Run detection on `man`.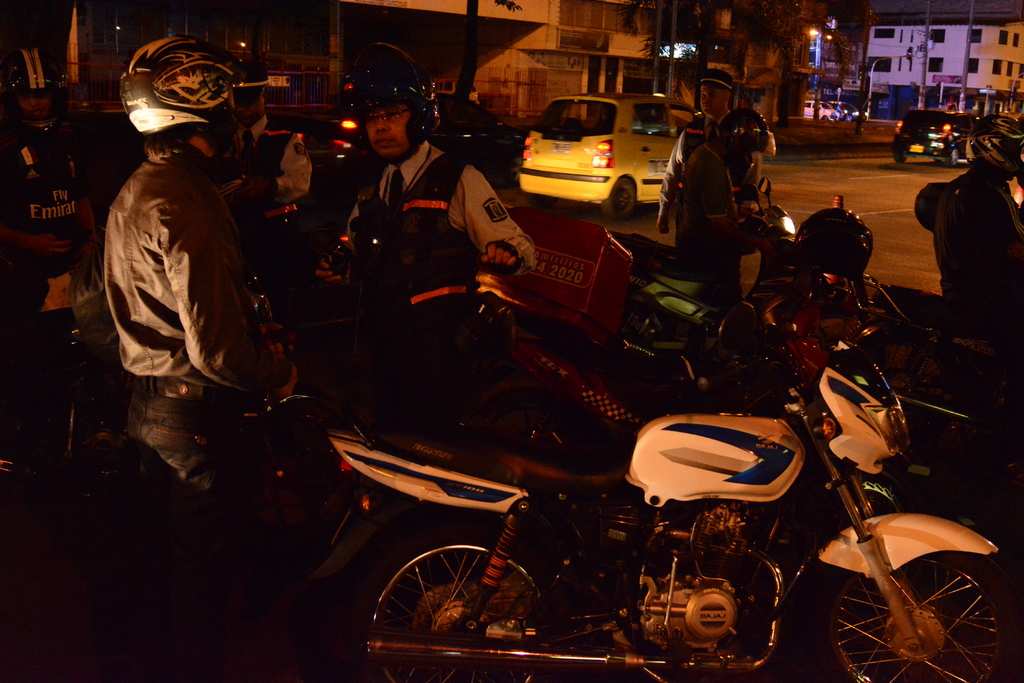
Result: x1=77, y1=84, x2=299, y2=517.
